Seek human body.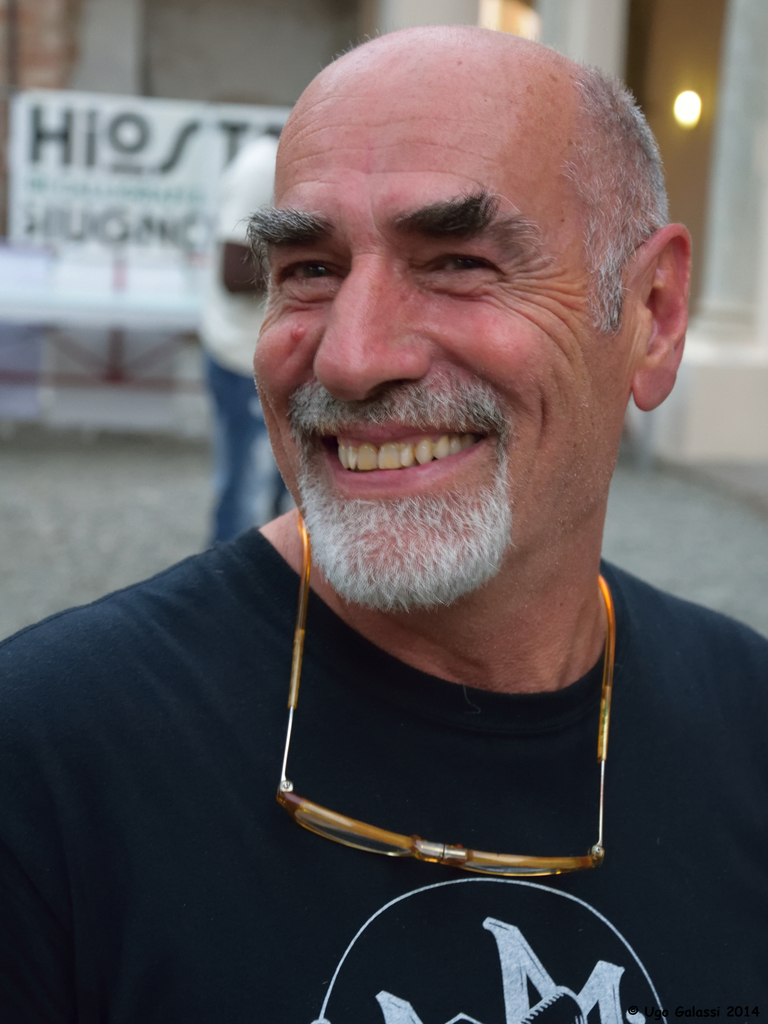
[x1=0, y1=20, x2=767, y2=1023].
